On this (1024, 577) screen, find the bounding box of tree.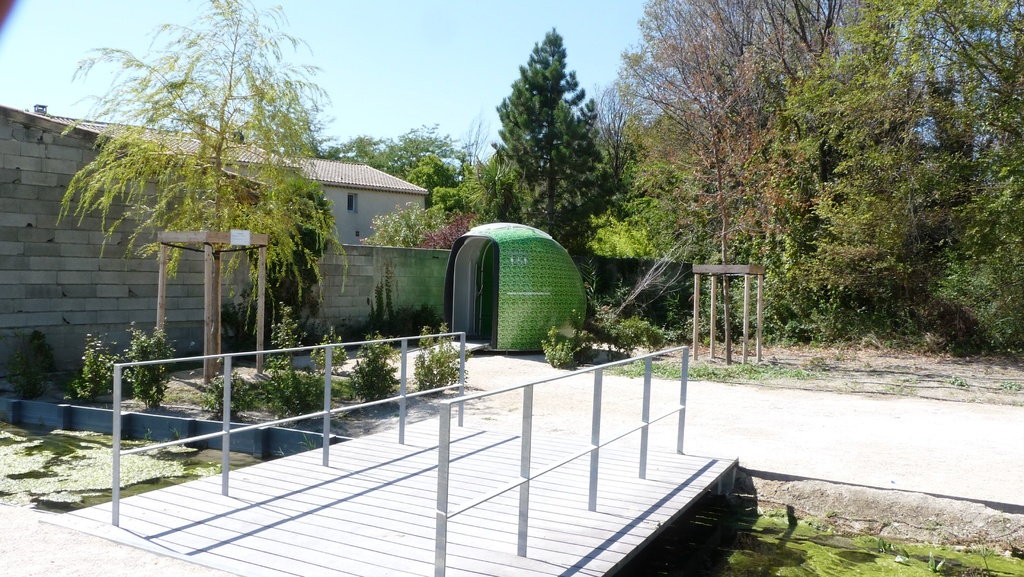
Bounding box: bbox=[353, 103, 514, 252].
